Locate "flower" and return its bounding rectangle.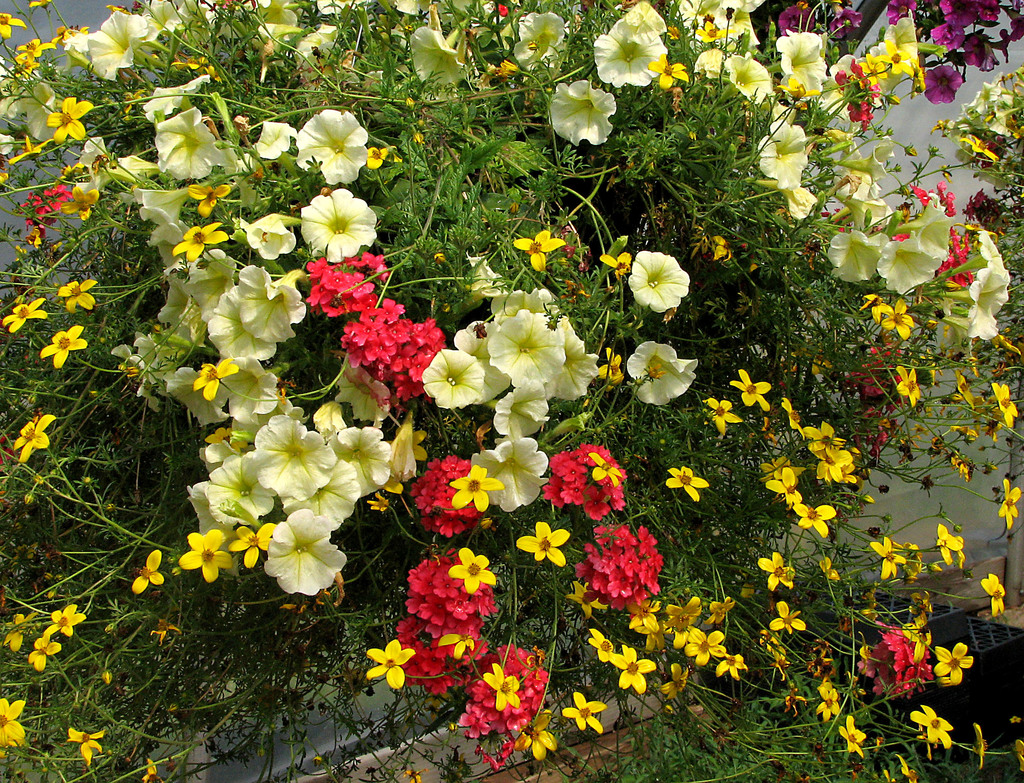
954,224,1002,335.
